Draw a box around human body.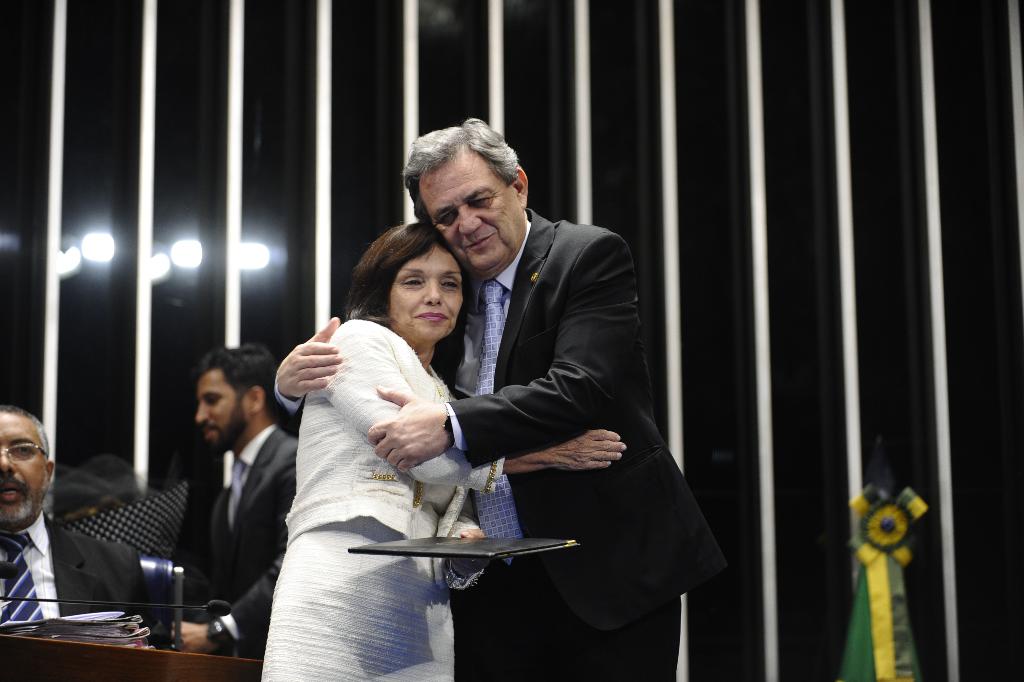
l=0, t=405, r=156, b=643.
